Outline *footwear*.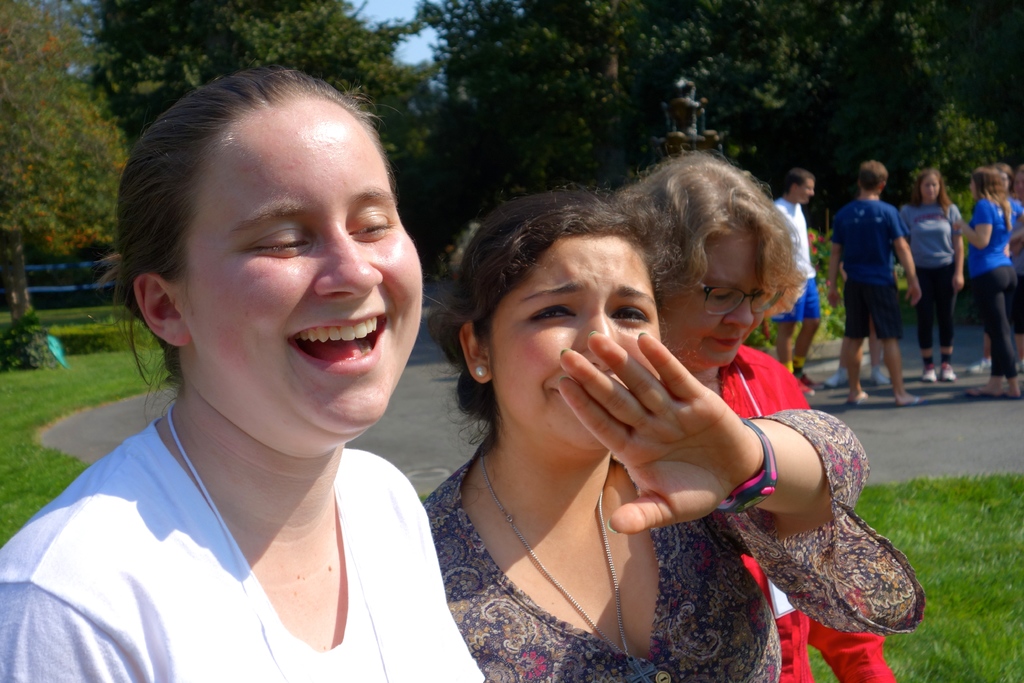
Outline: (left=870, top=360, right=906, bottom=397).
